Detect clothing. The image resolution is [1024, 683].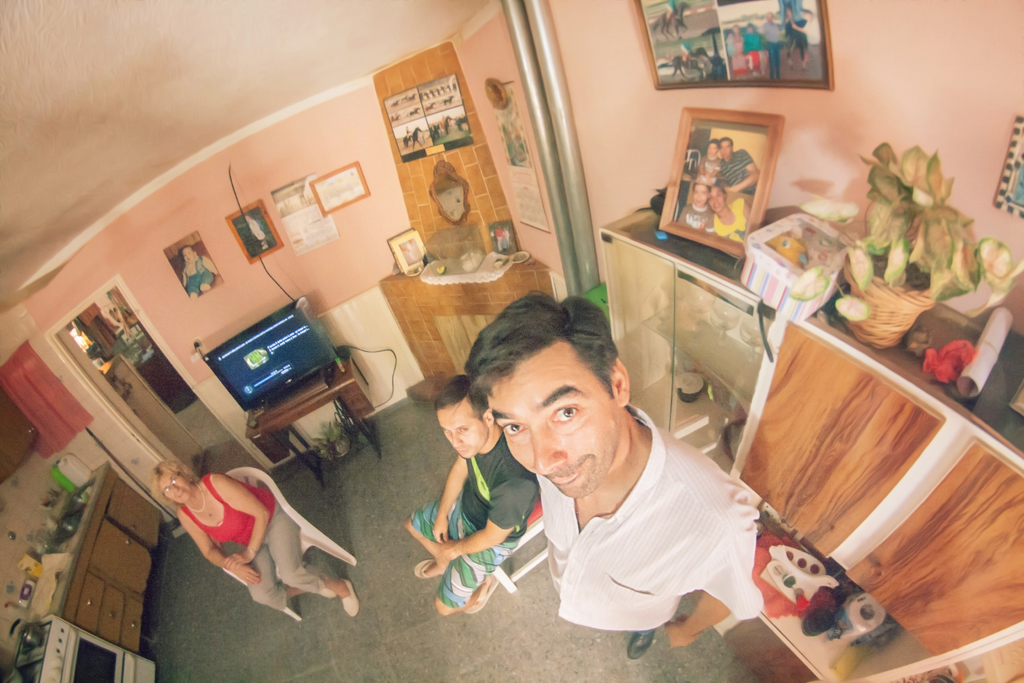
pyautogui.locateOnScreen(714, 147, 755, 196).
